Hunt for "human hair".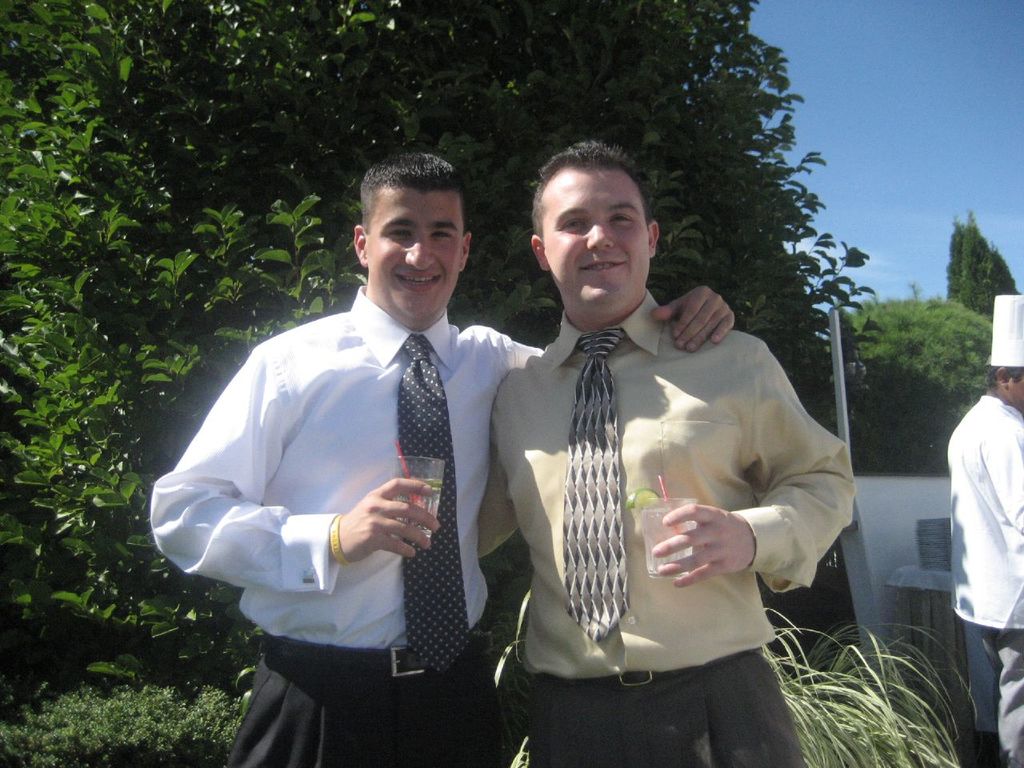
Hunted down at x1=528, y1=147, x2=656, y2=259.
